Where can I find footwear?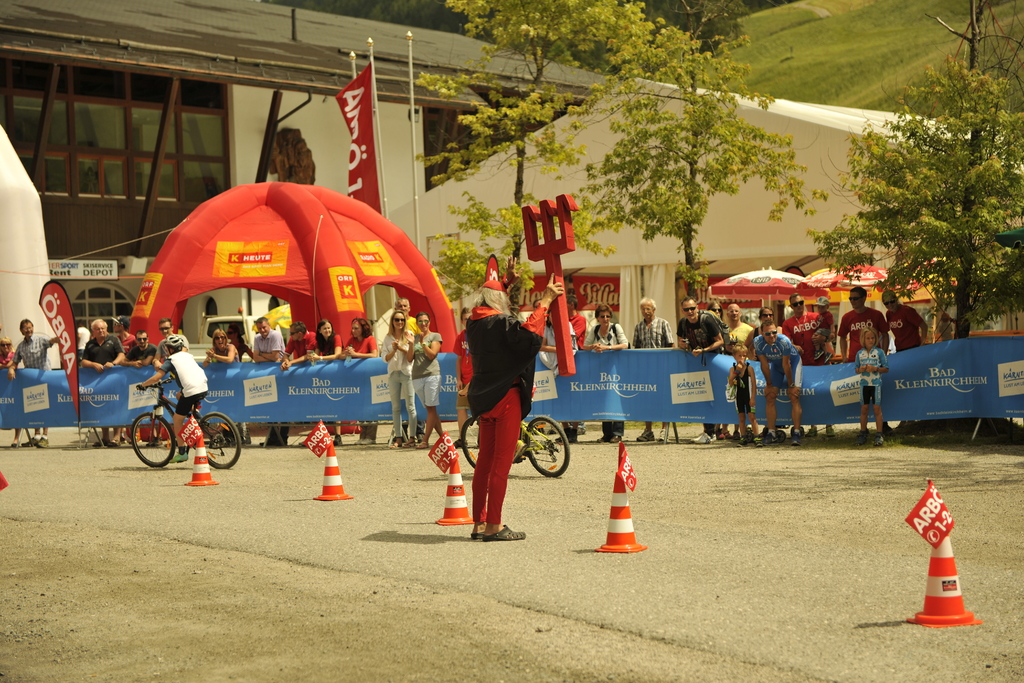
You can find it at rect(515, 440, 529, 463).
